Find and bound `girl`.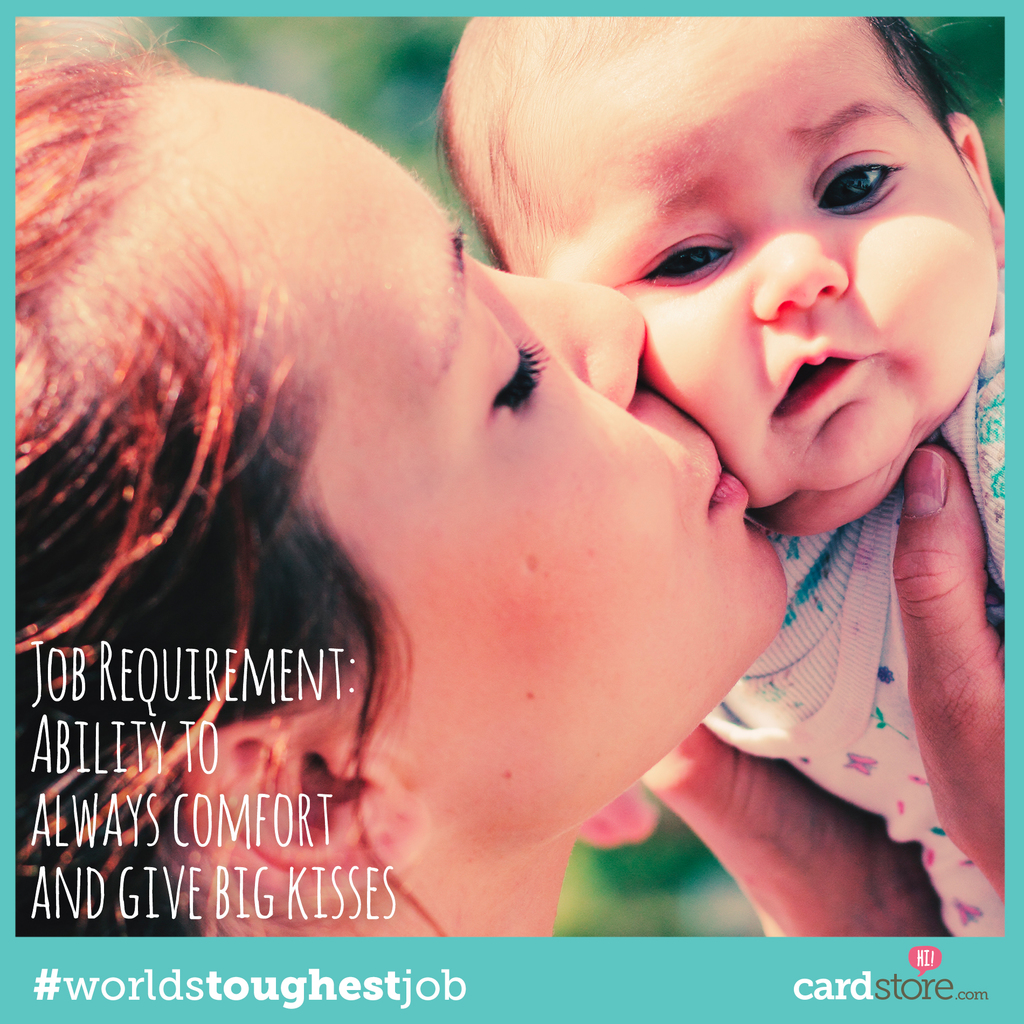
Bound: rect(22, 30, 1007, 931).
